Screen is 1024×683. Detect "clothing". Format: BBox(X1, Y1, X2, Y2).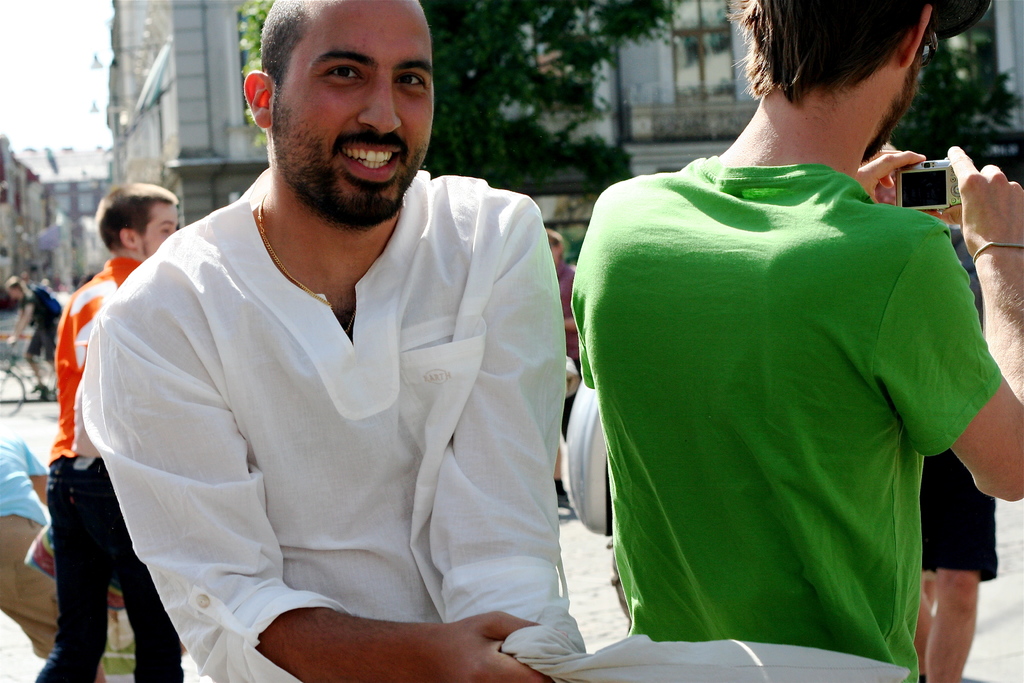
BBox(35, 465, 194, 682).
